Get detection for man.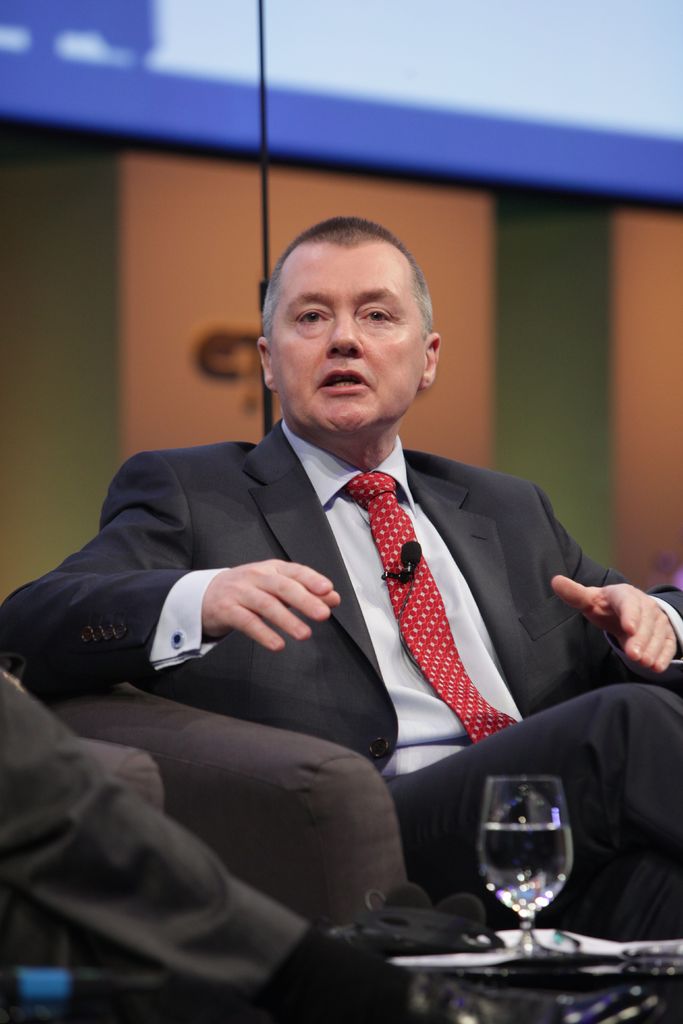
Detection: 194/346/607/860.
